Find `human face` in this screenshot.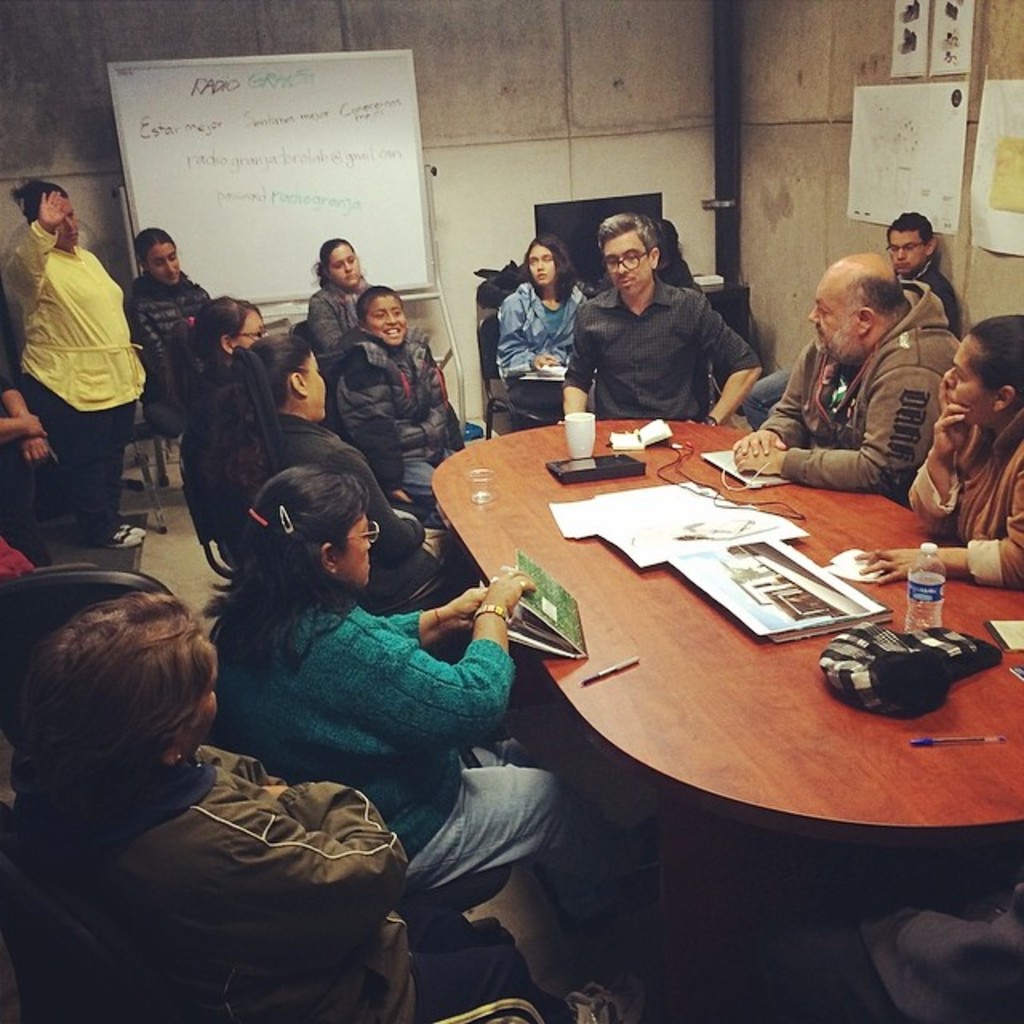
The bounding box for `human face` is 306/352/328/418.
